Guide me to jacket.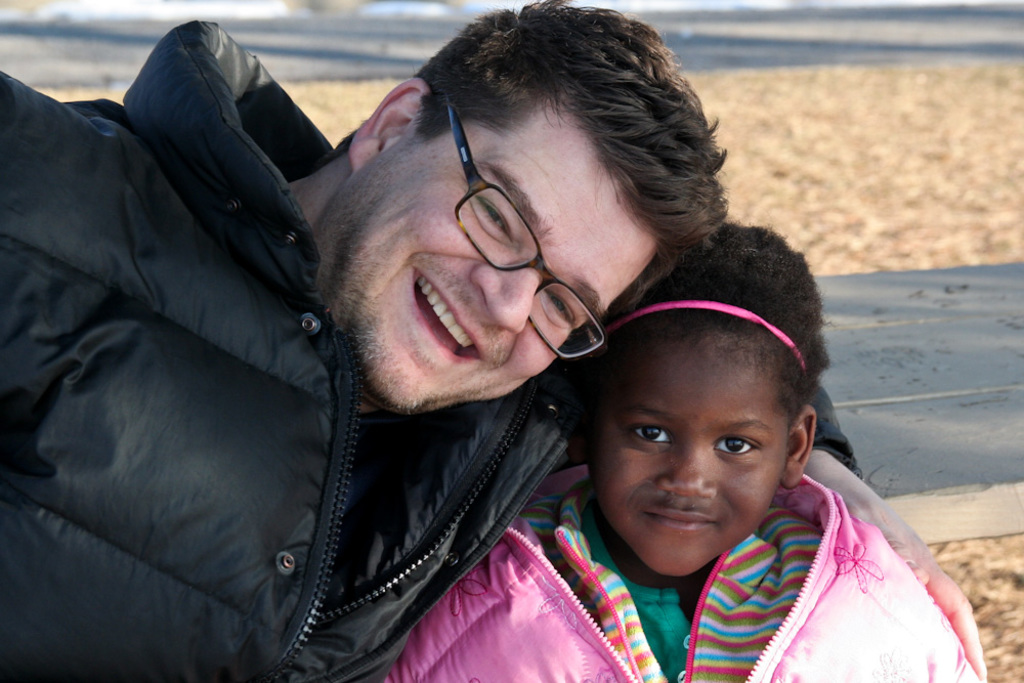
Guidance: x1=0, y1=17, x2=565, y2=682.
